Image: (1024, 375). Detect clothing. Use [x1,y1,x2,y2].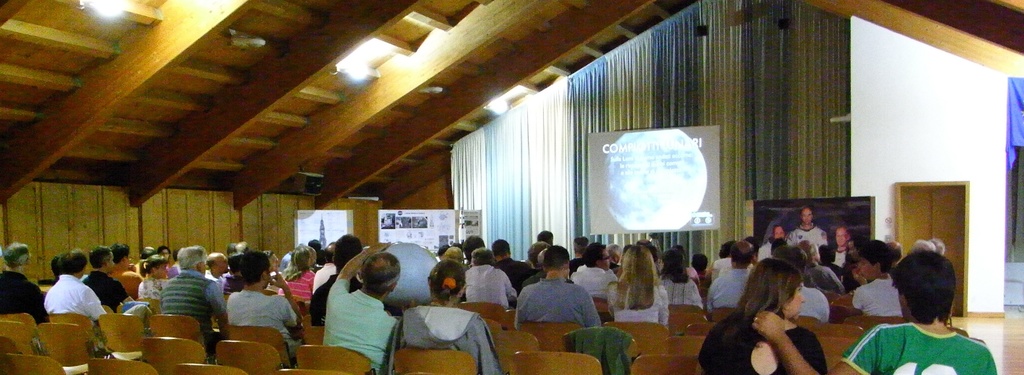
[325,278,389,371].
